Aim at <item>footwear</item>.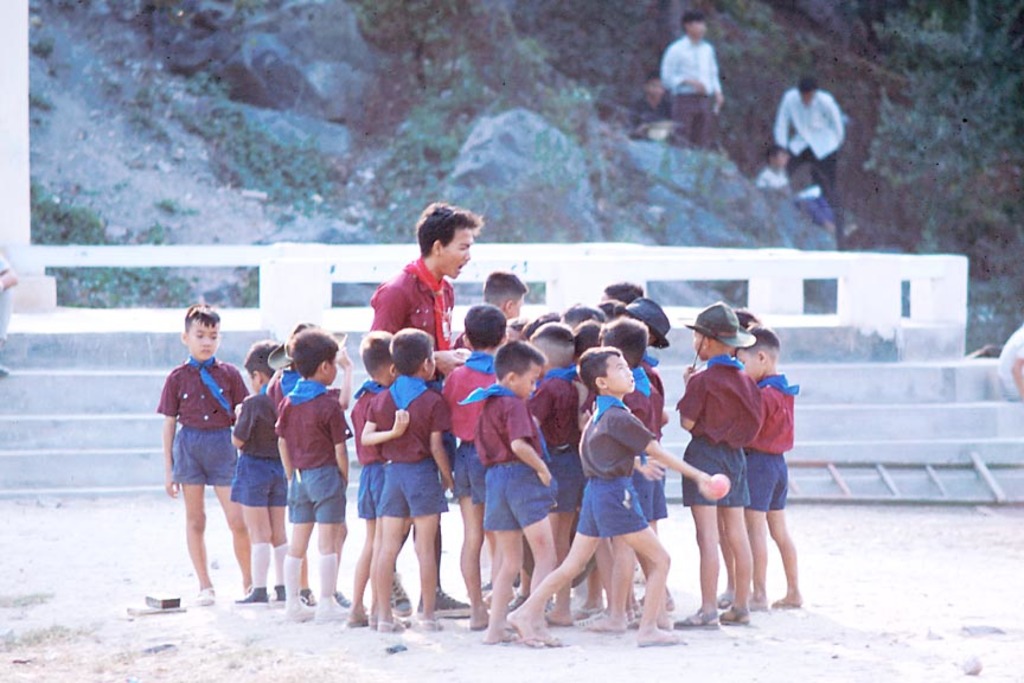
Aimed at (left=767, top=593, right=792, bottom=609).
